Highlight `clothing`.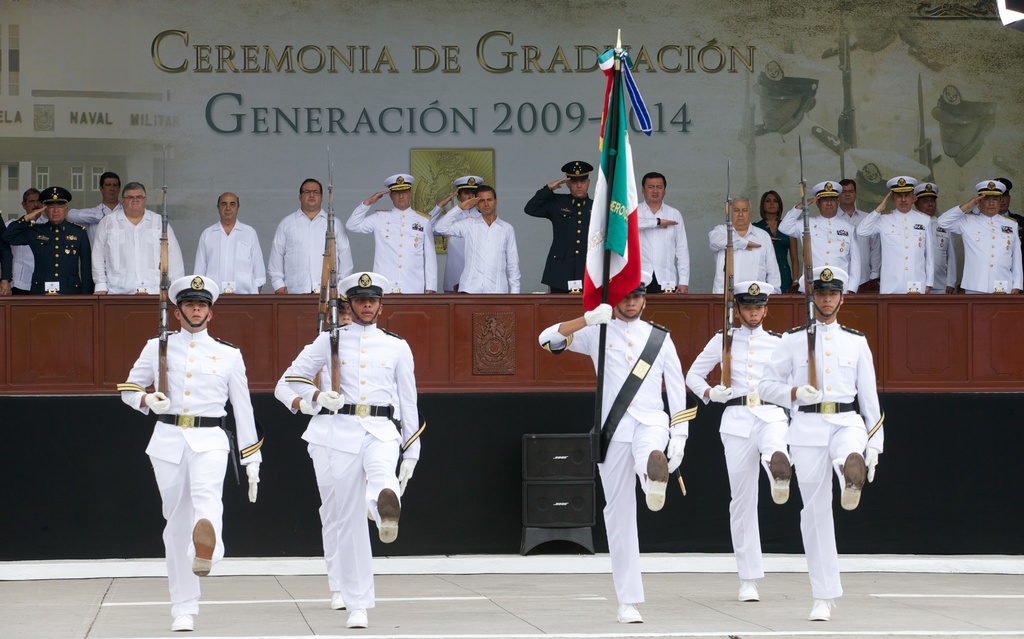
Highlighted region: x1=90 y1=207 x2=195 y2=299.
